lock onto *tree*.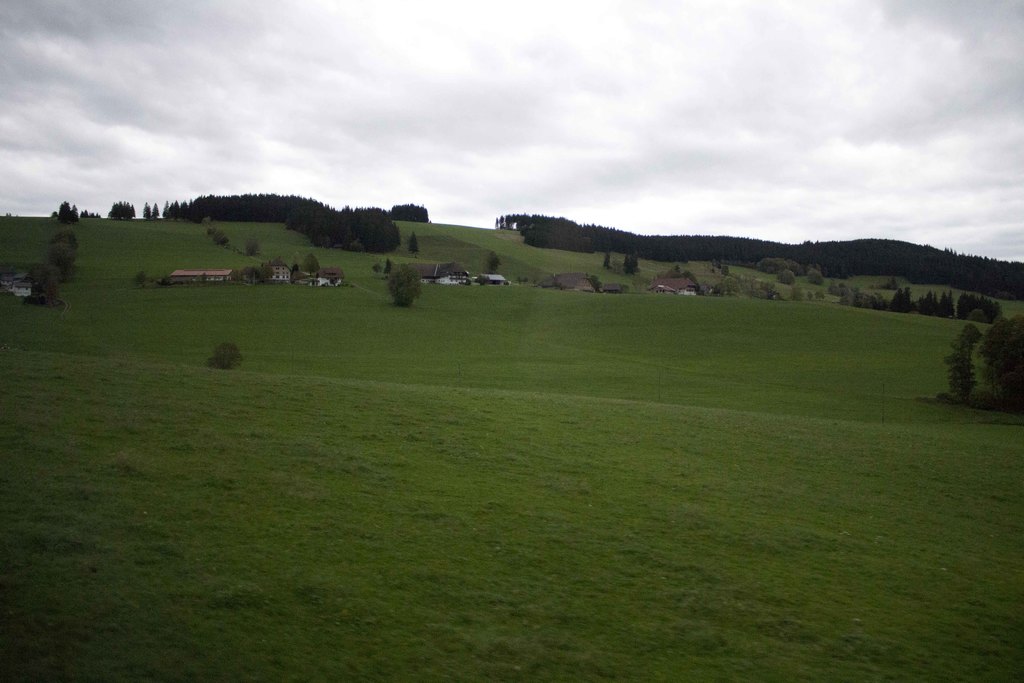
Locked: bbox=(259, 263, 275, 284).
